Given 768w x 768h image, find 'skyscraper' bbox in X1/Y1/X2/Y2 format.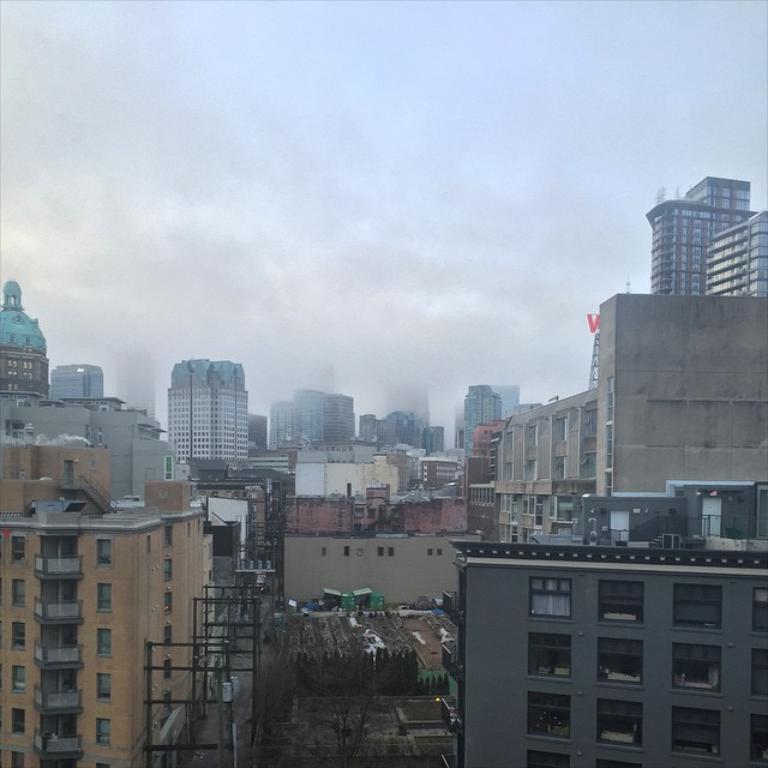
364/412/382/448.
